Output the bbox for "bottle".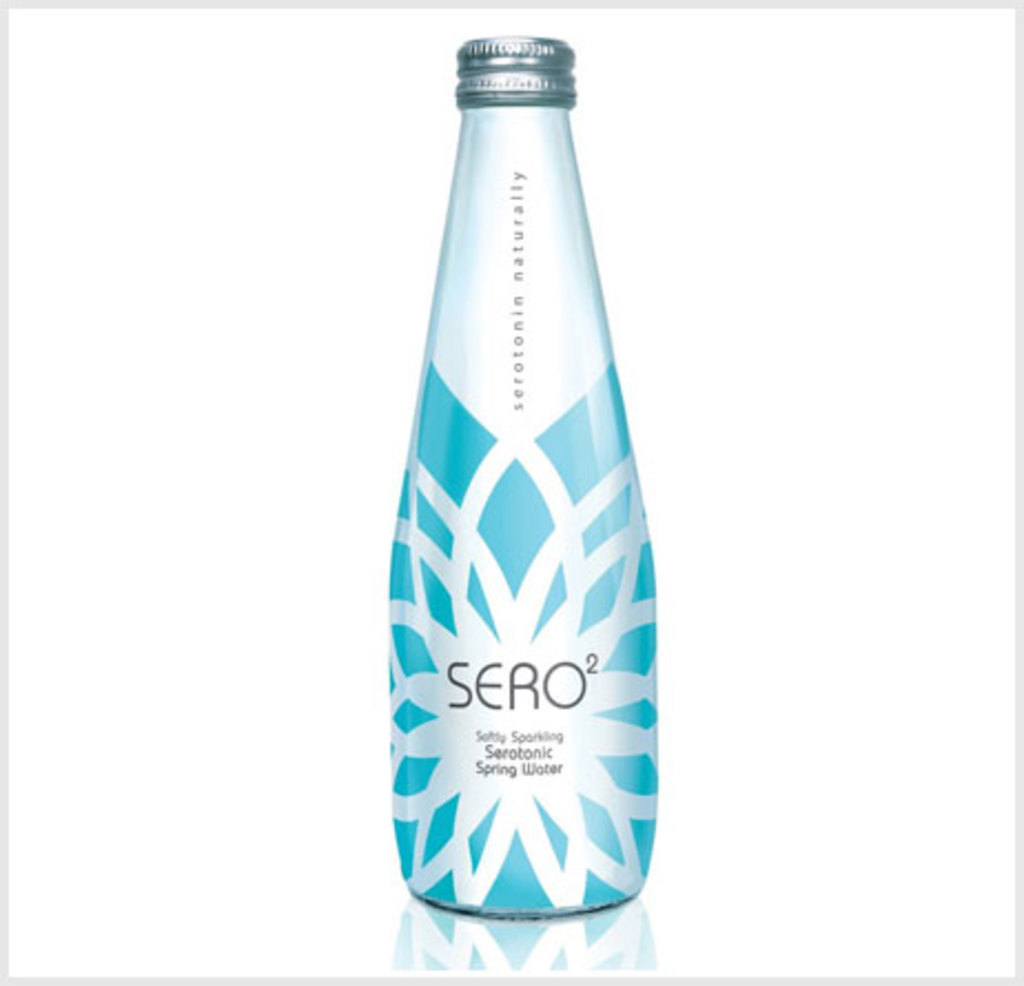
bbox(370, 33, 669, 924).
